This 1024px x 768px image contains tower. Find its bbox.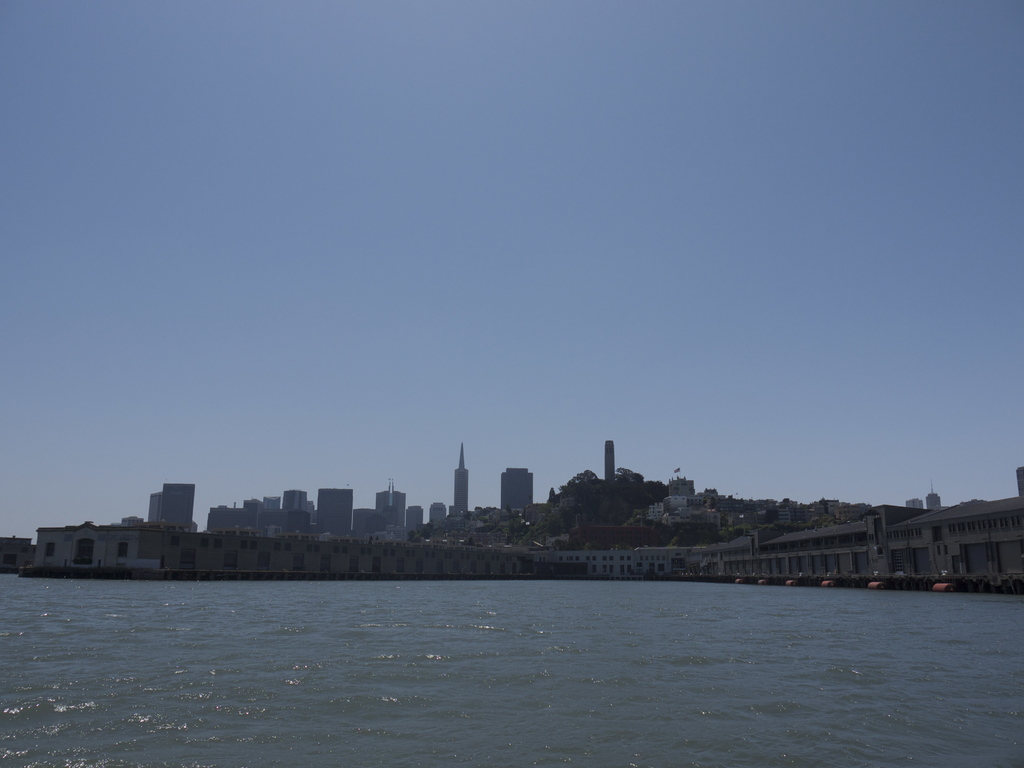
147,478,191,543.
